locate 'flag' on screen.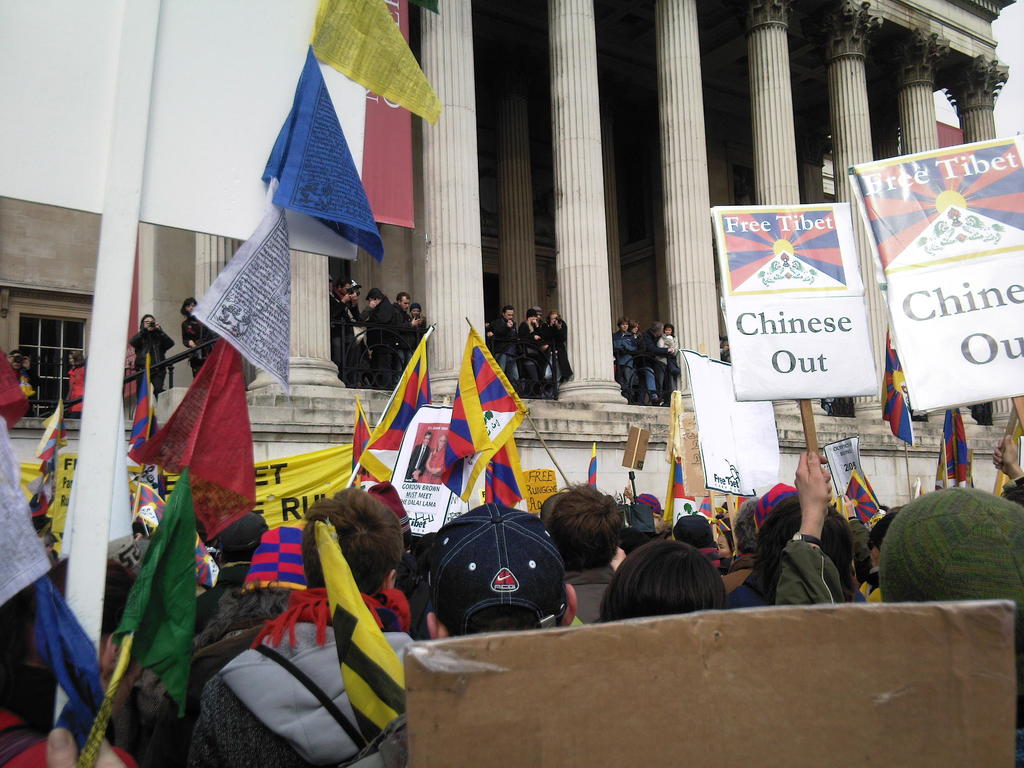
On screen at 119/331/263/544.
